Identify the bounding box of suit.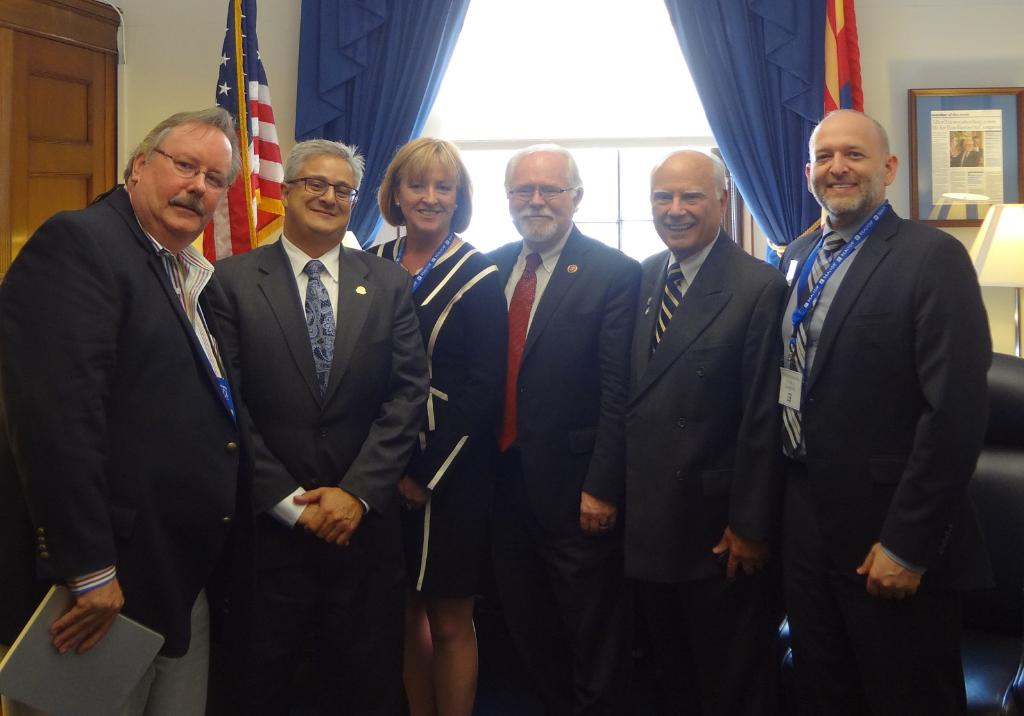
{"x1": 761, "y1": 103, "x2": 1001, "y2": 683}.
